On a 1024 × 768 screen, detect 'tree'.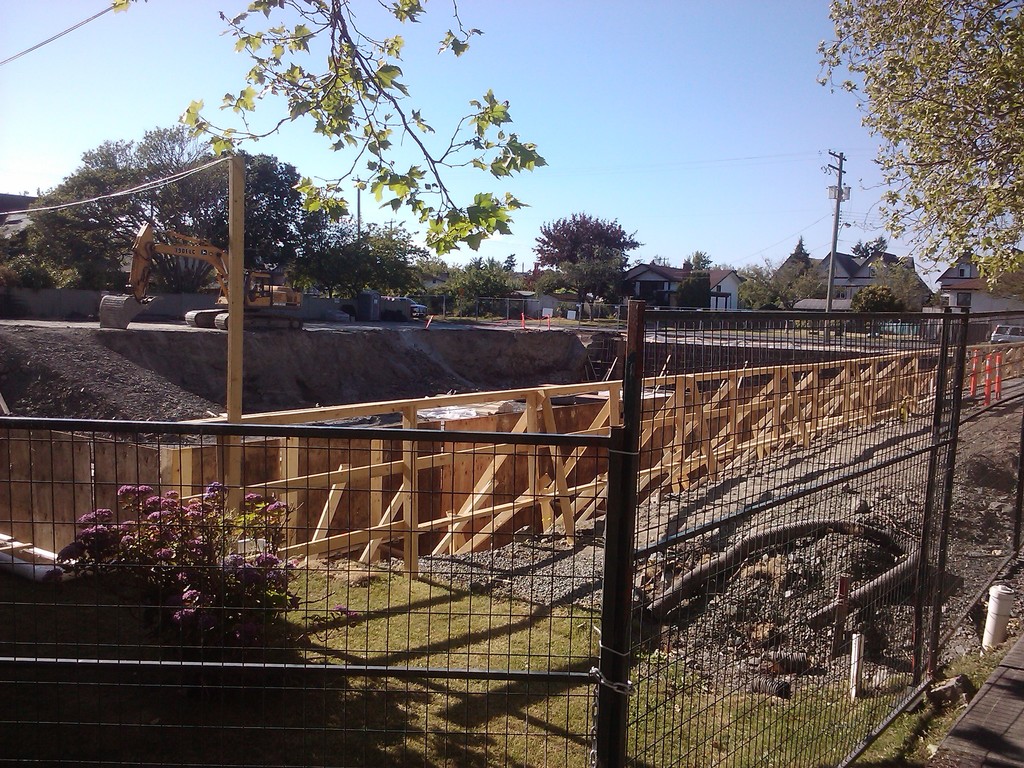
region(531, 192, 642, 291).
